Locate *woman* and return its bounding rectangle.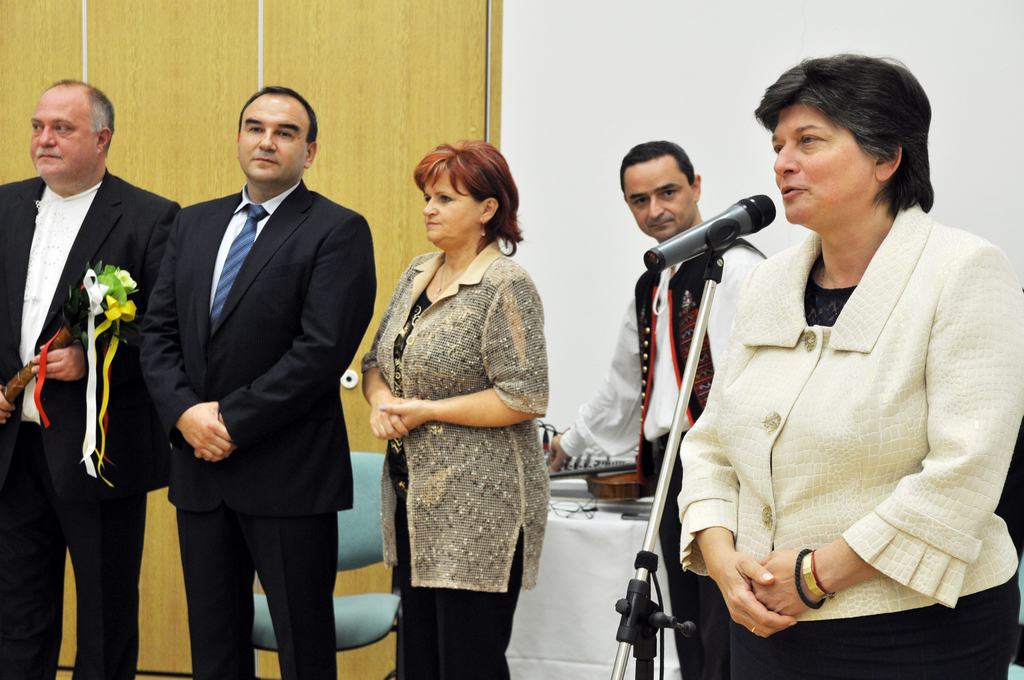
rect(605, 82, 989, 679).
